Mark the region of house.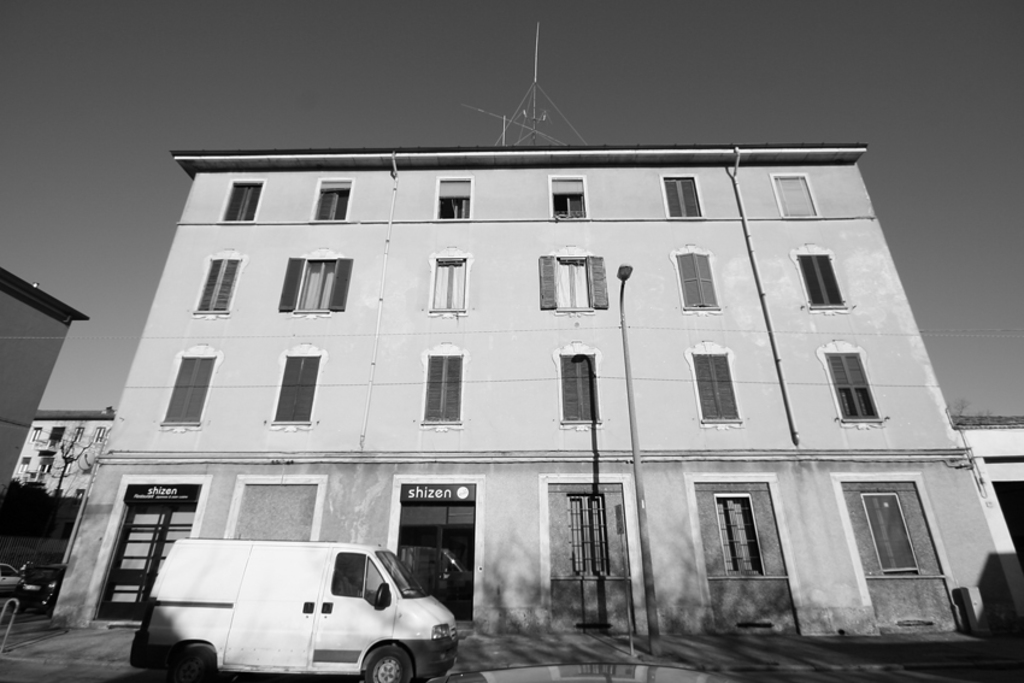
Region: rect(47, 145, 1023, 634).
